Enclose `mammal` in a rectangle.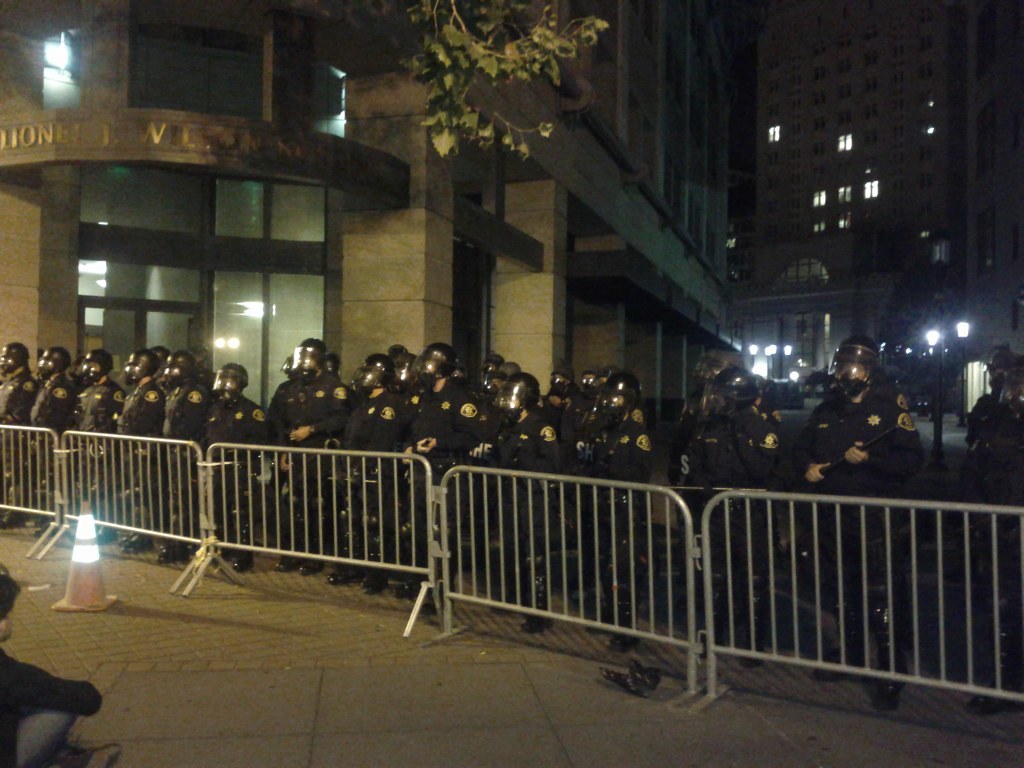
BBox(156, 344, 213, 564).
